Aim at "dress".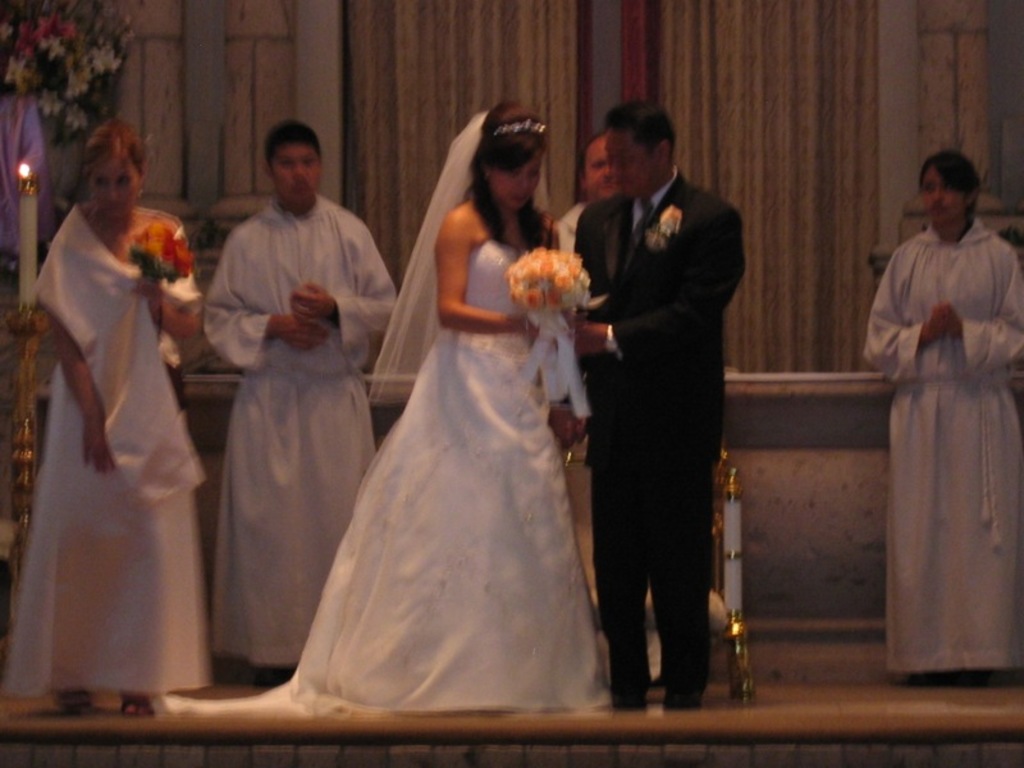
Aimed at {"left": 864, "top": 221, "right": 1023, "bottom": 684}.
